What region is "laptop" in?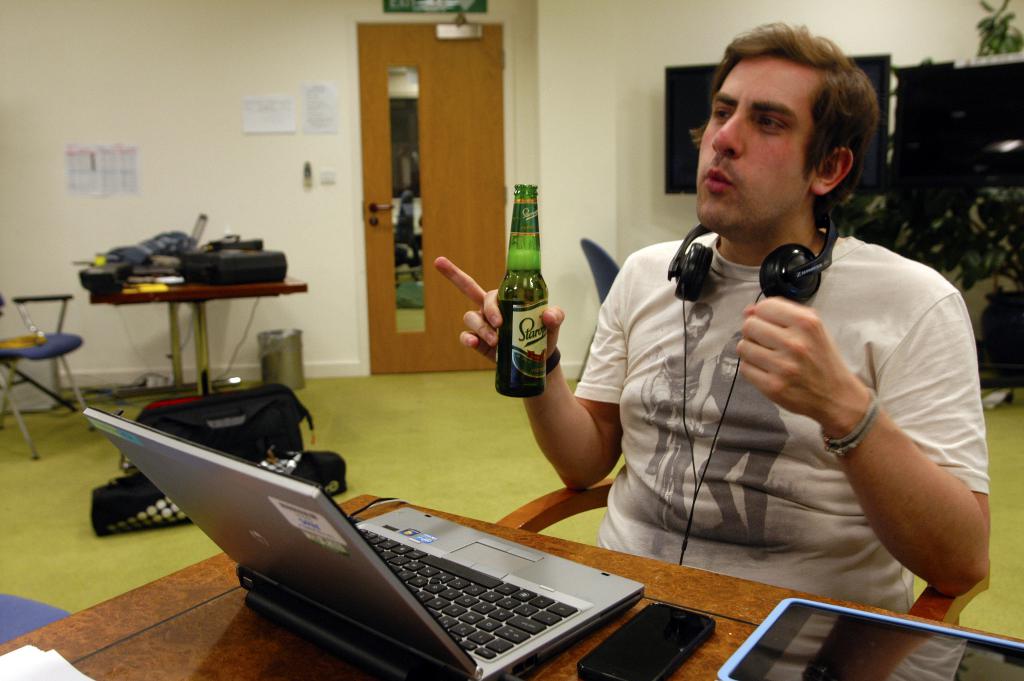
[78, 331, 723, 657].
